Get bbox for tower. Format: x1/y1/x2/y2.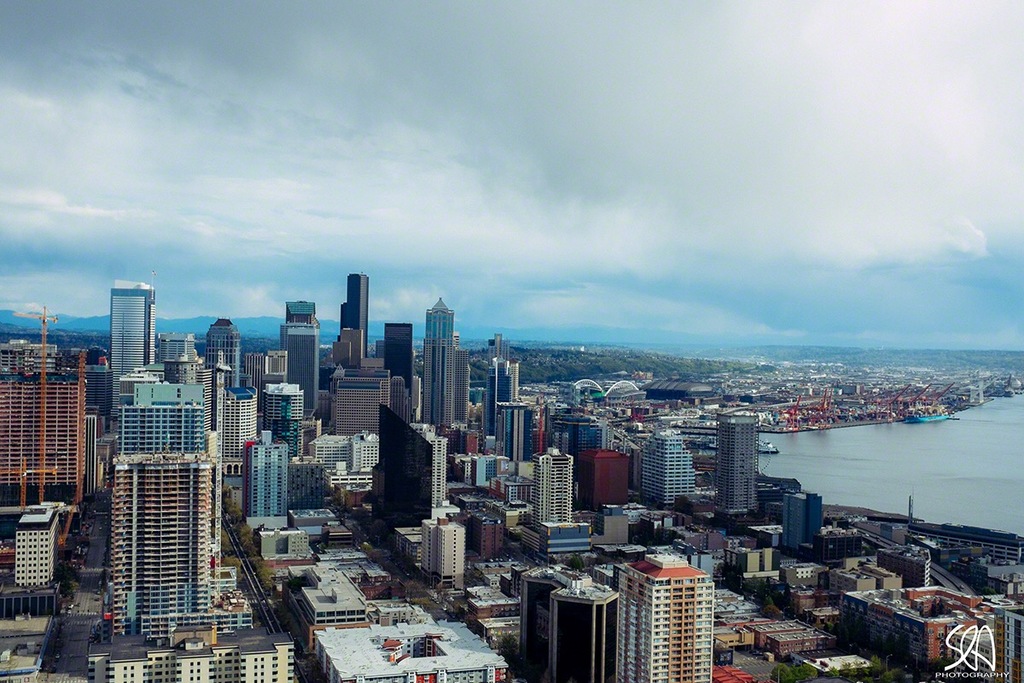
0/295/90/505.
